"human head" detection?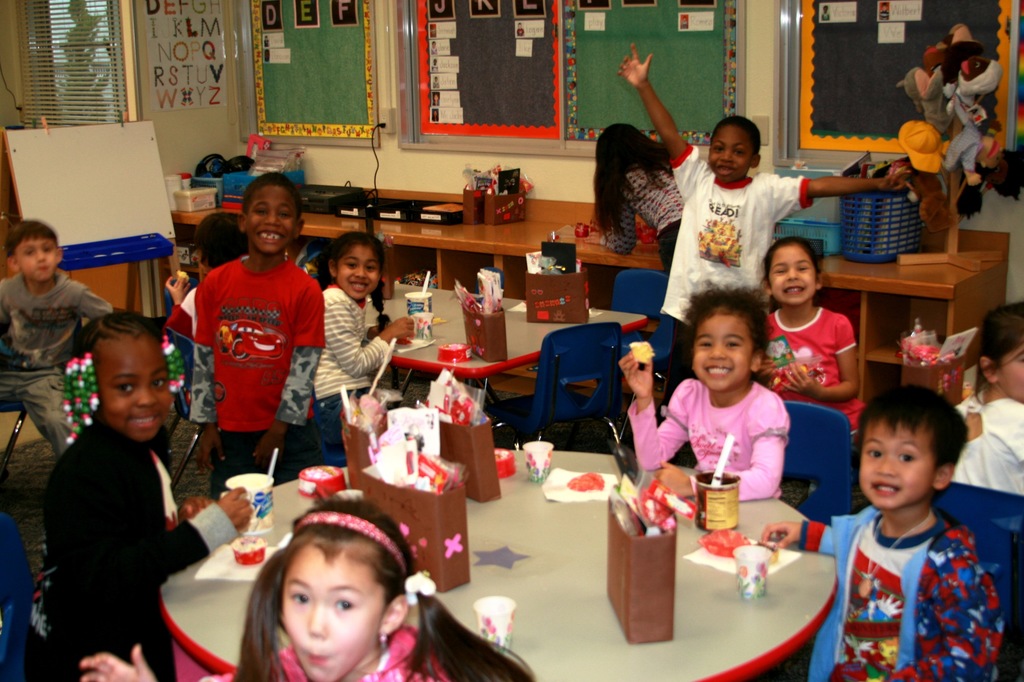
Rect(68, 308, 184, 447)
